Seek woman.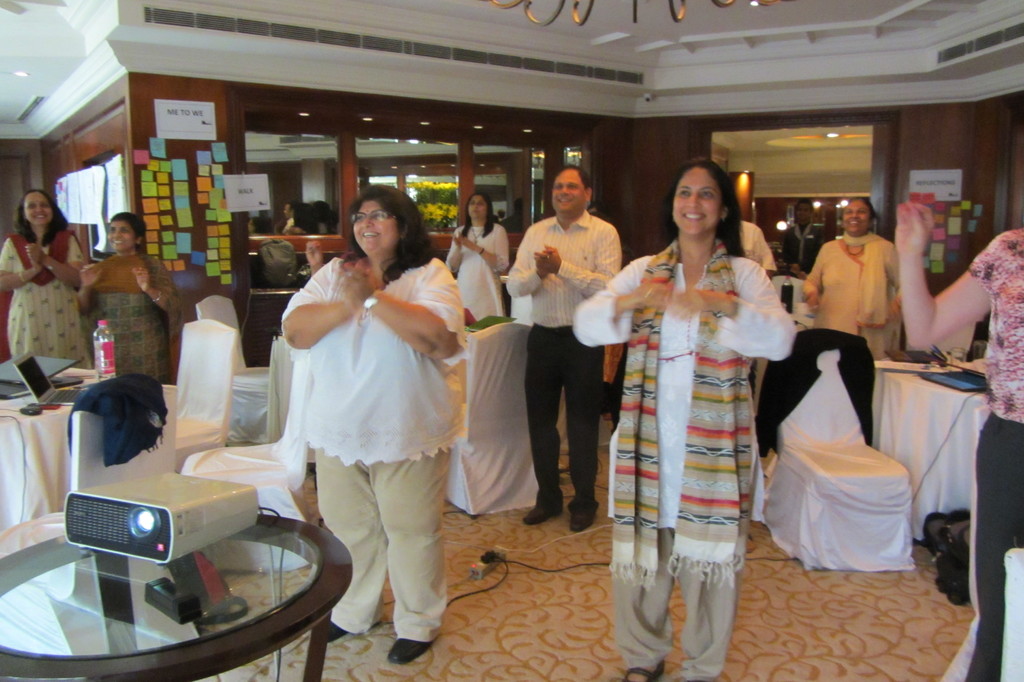
left=279, top=181, right=467, bottom=663.
